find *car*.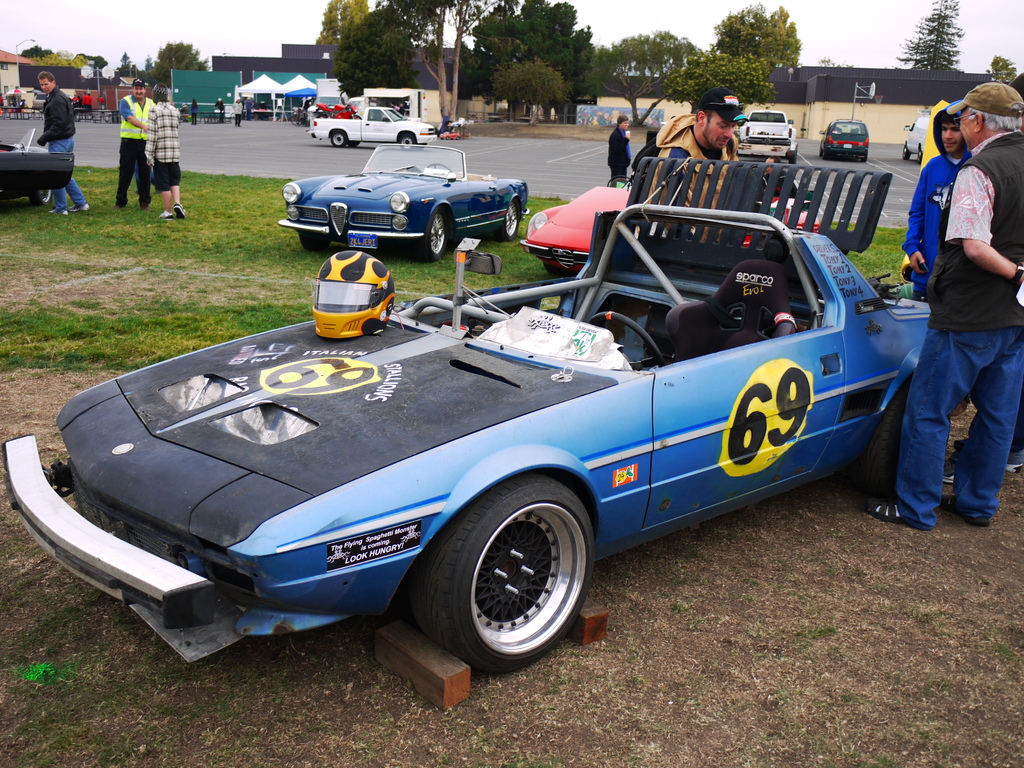
detection(31, 94, 47, 114).
